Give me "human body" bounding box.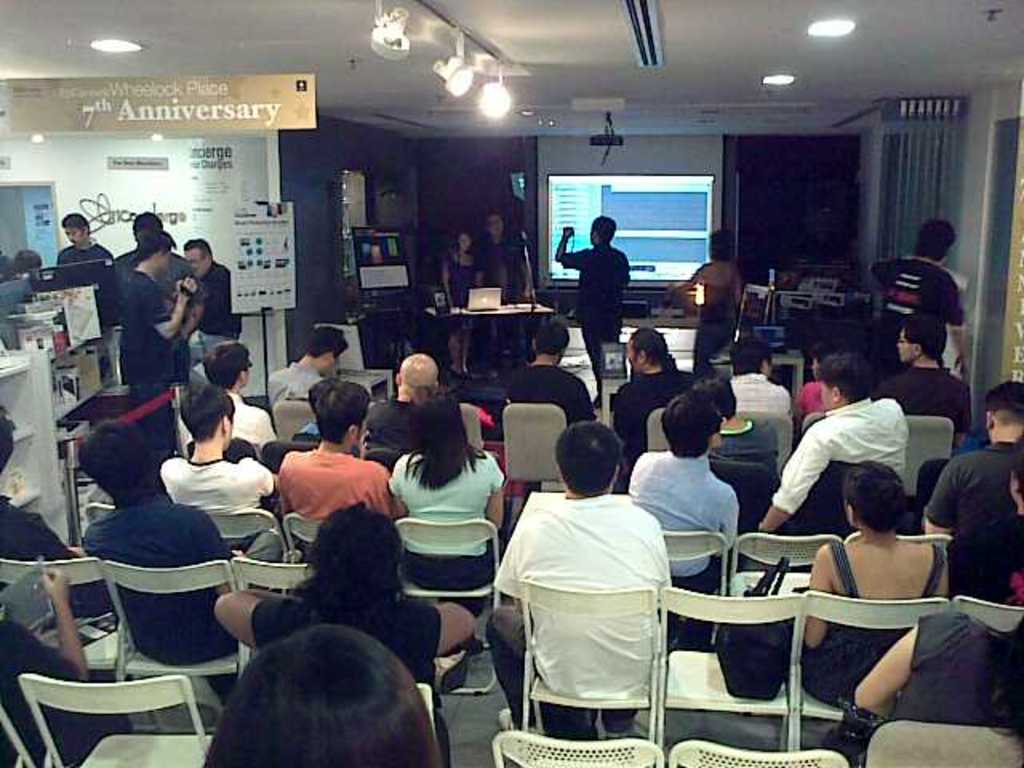
(x1=555, y1=226, x2=632, y2=402).
